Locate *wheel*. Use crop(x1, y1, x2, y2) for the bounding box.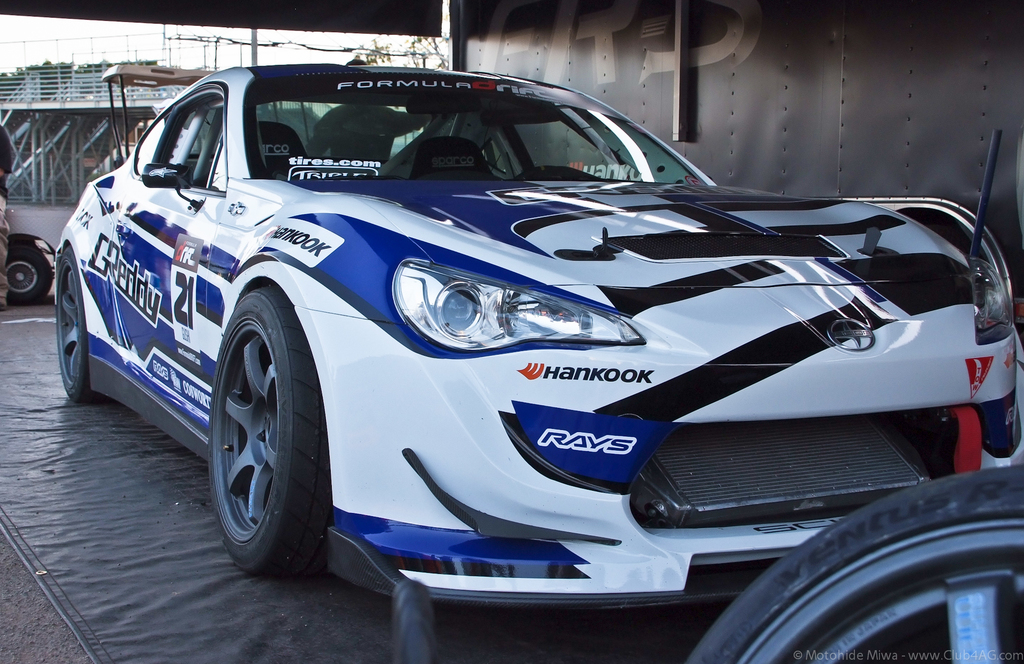
crop(54, 246, 109, 402).
